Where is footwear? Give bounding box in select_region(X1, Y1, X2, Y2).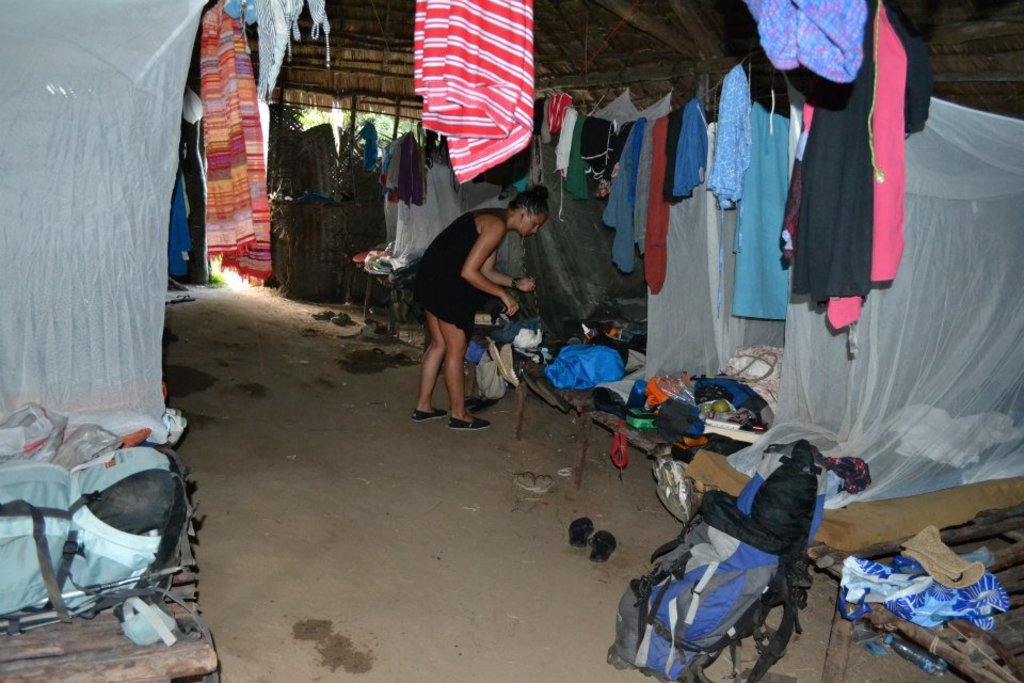
select_region(412, 407, 446, 422).
